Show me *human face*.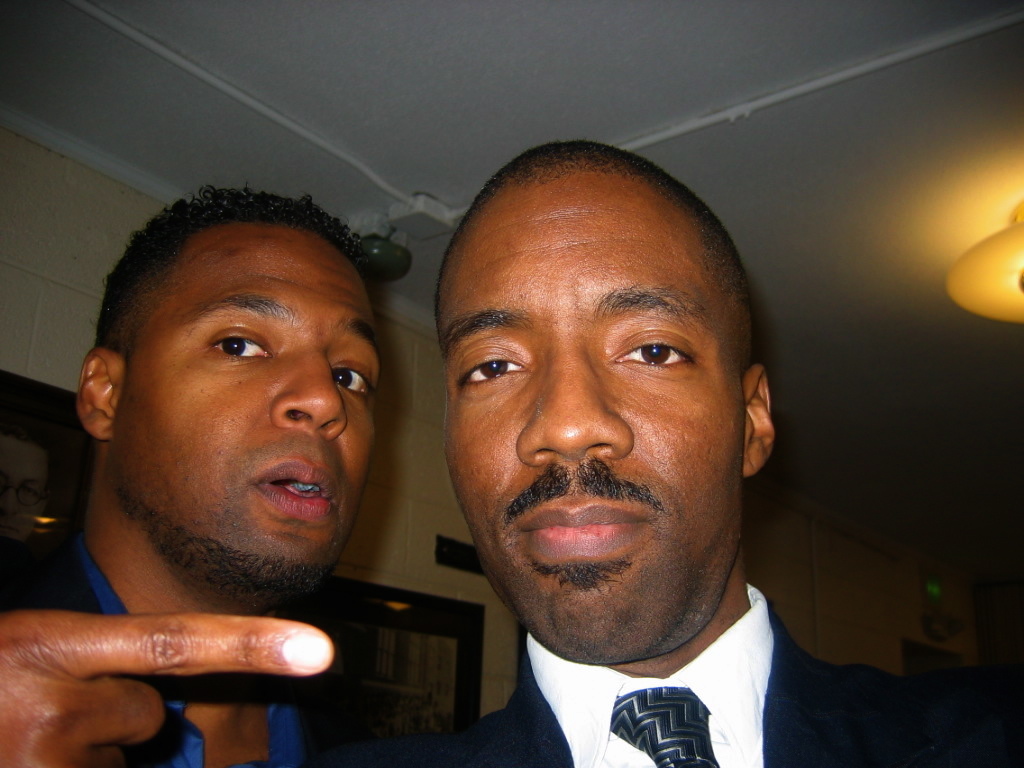
*human face* is here: BBox(121, 218, 381, 595).
